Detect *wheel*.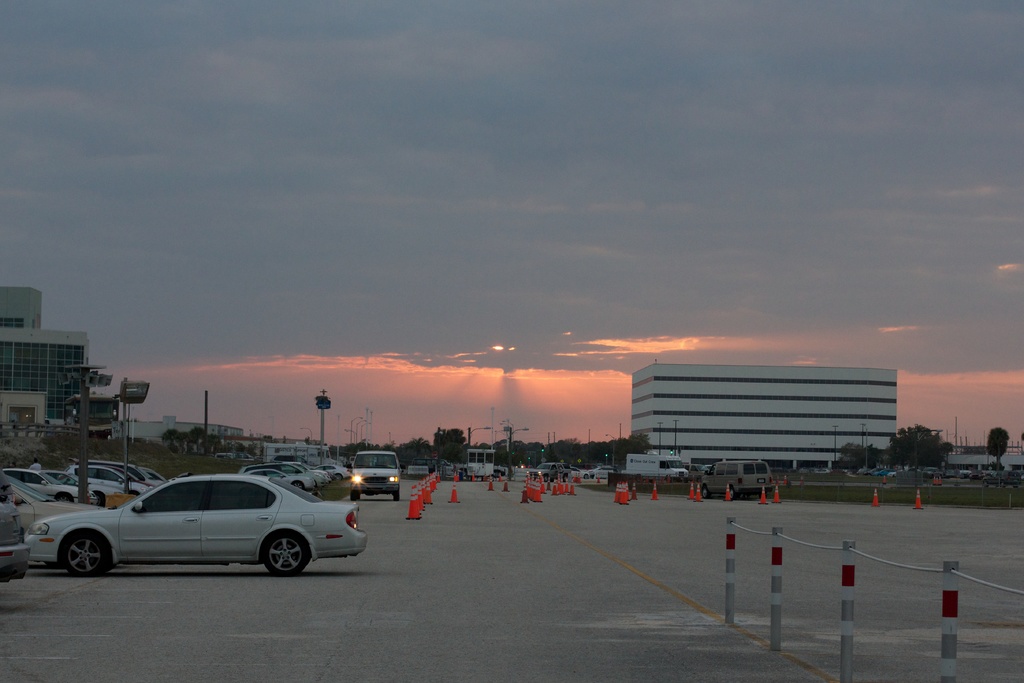
Detected at select_region(348, 488, 358, 498).
